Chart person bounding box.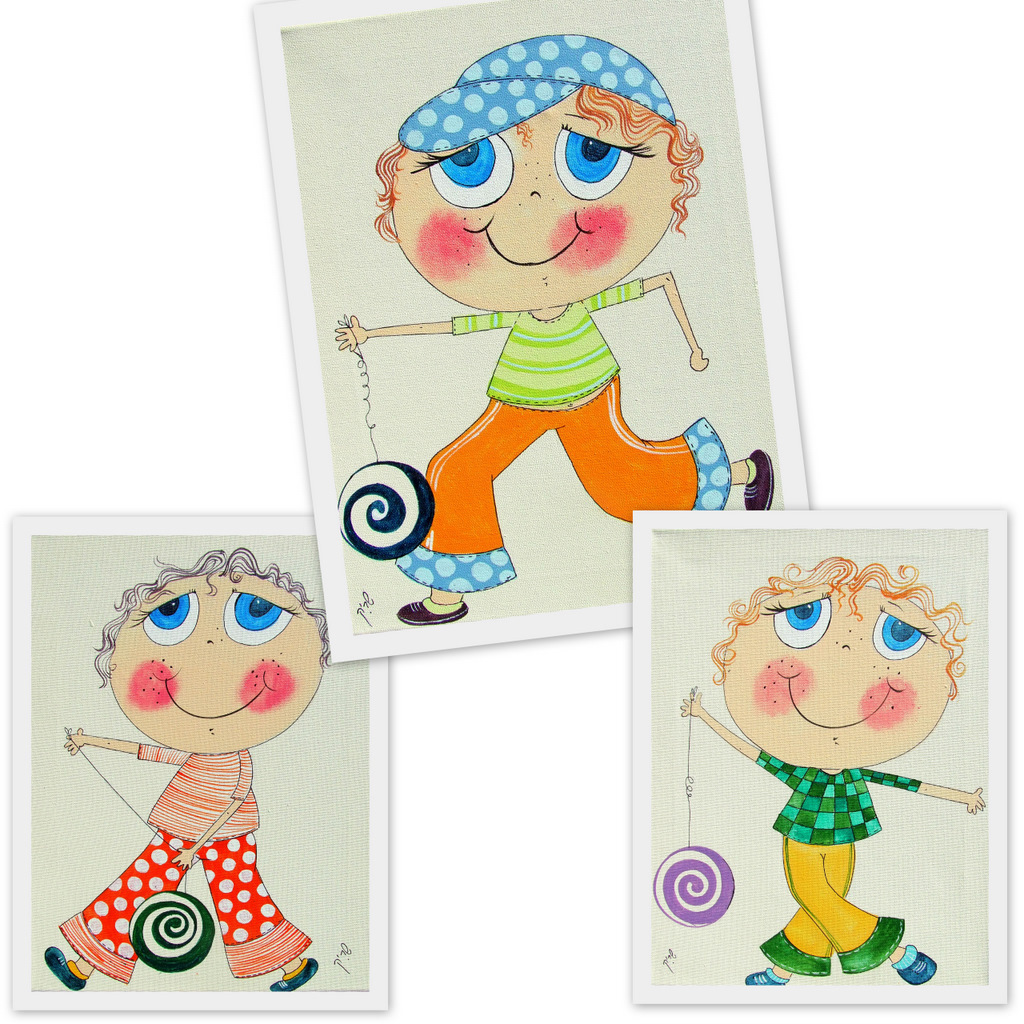
Charted: <bbox>40, 549, 329, 994</bbox>.
